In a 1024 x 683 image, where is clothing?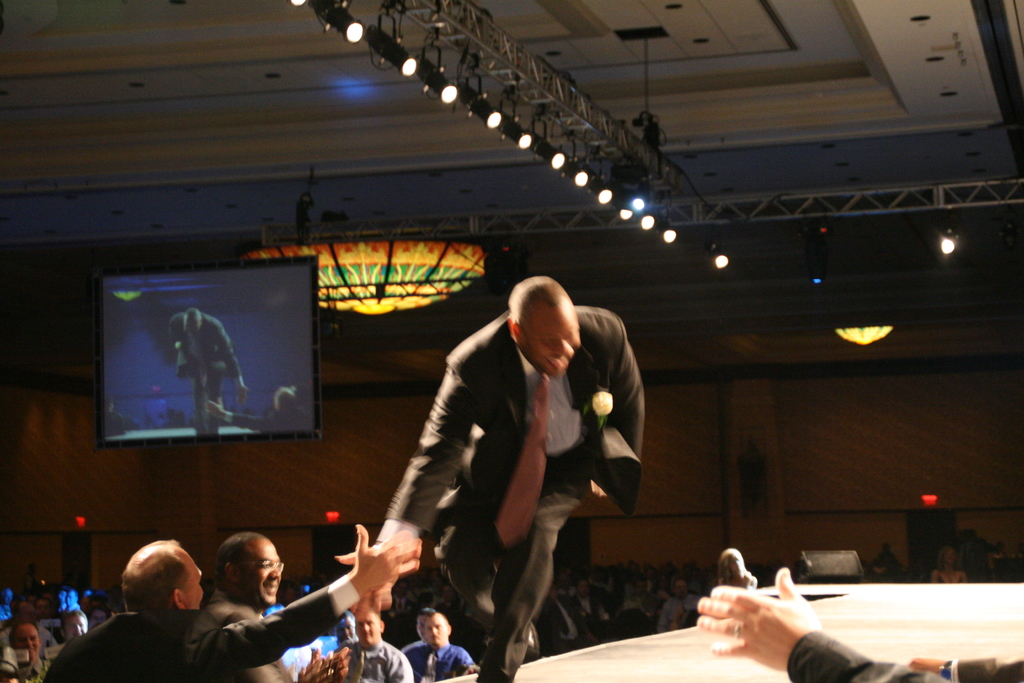
bbox=[381, 302, 652, 682].
